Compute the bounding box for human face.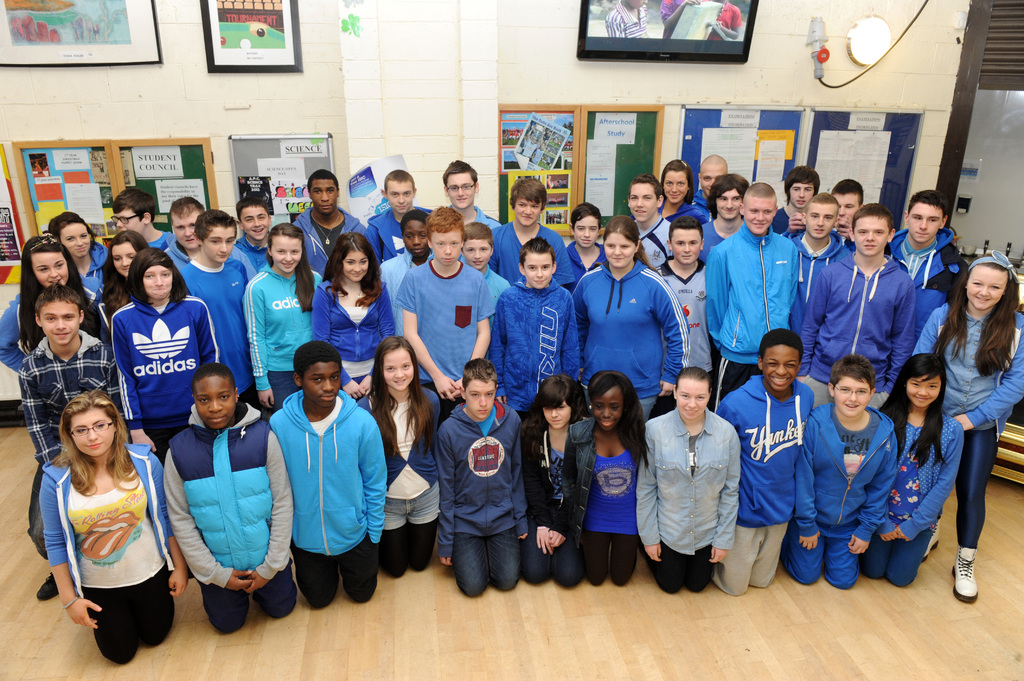
rect(761, 342, 802, 393).
